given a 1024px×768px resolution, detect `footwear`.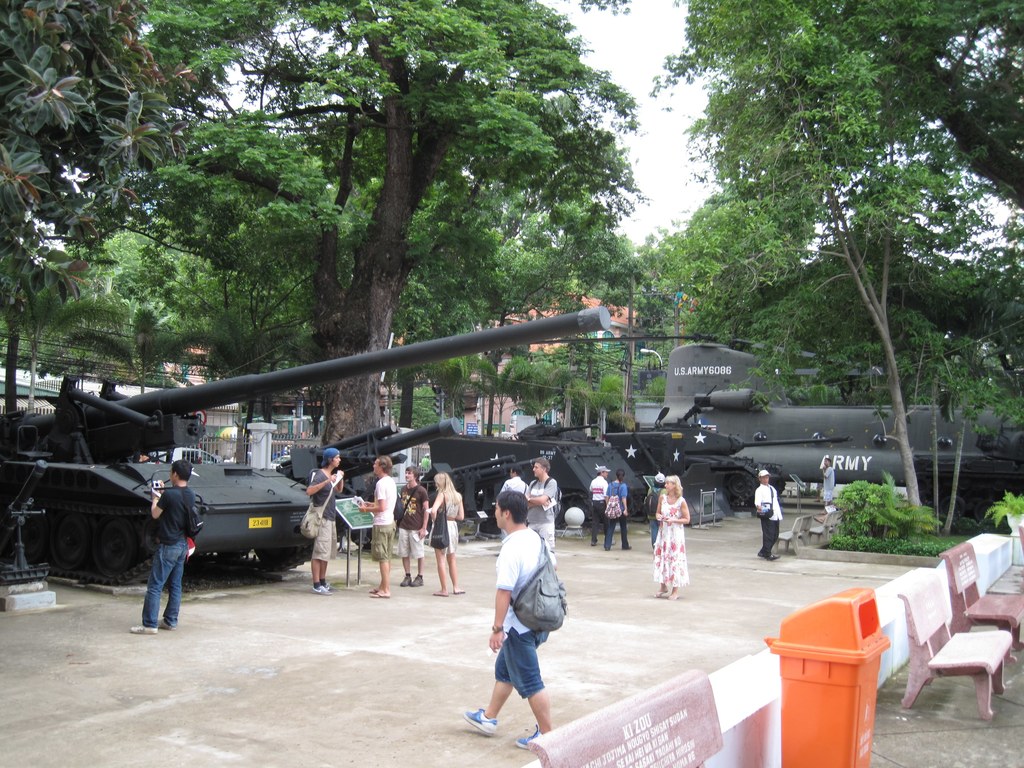
left=466, top=710, right=499, bottom=736.
